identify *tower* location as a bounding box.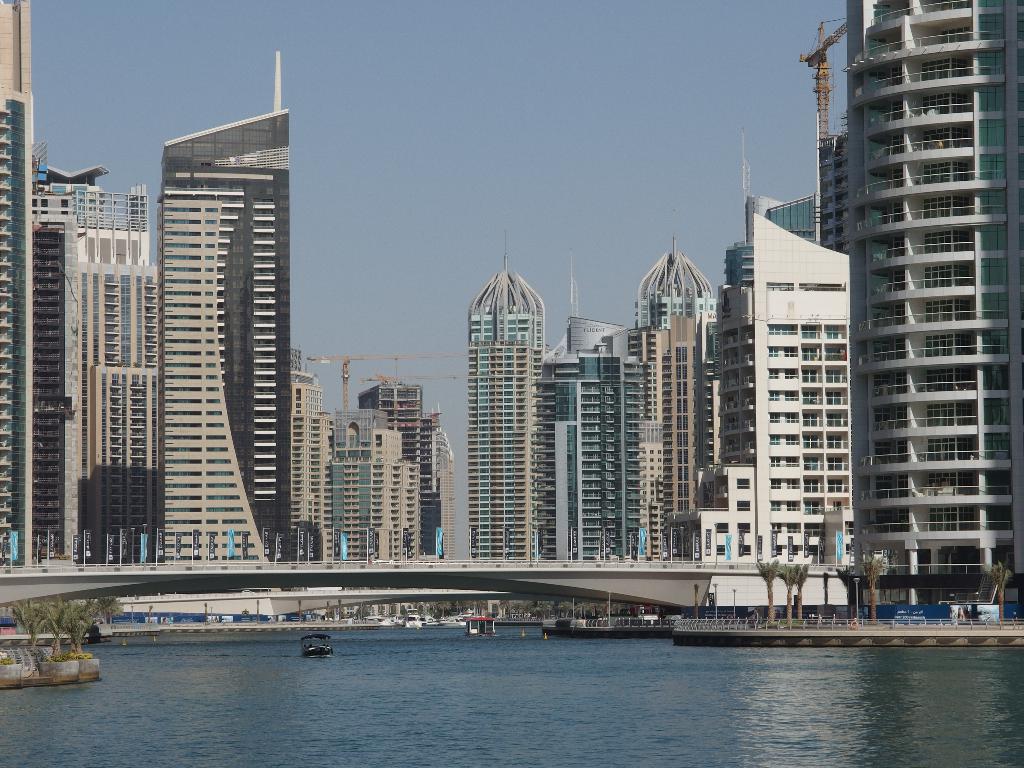
bbox(358, 379, 424, 467).
